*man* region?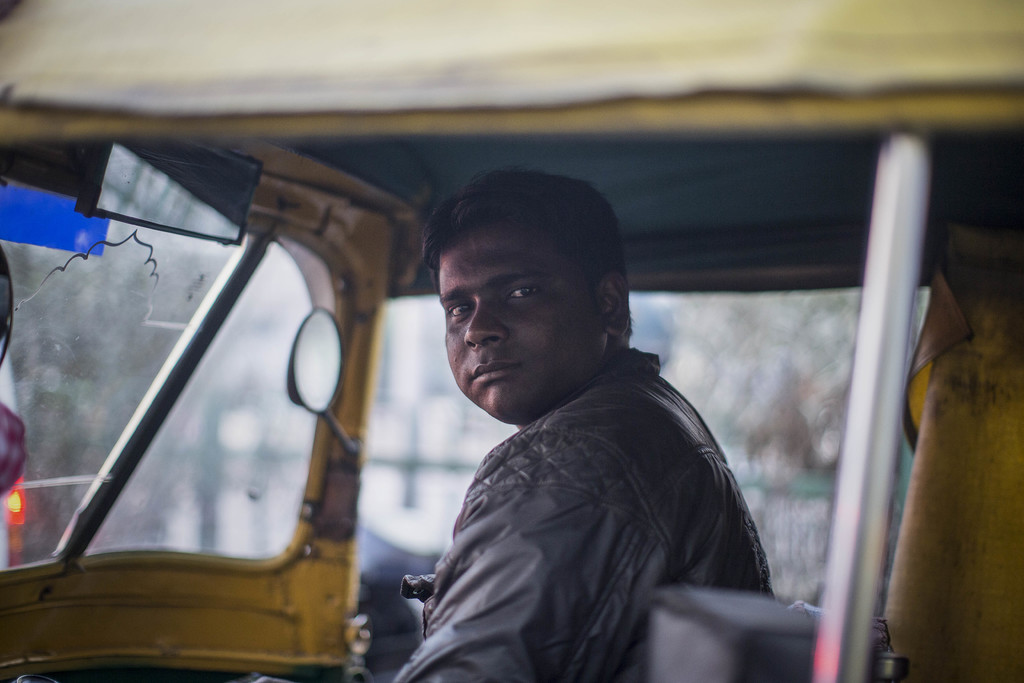
crop(364, 197, 782, 675)
